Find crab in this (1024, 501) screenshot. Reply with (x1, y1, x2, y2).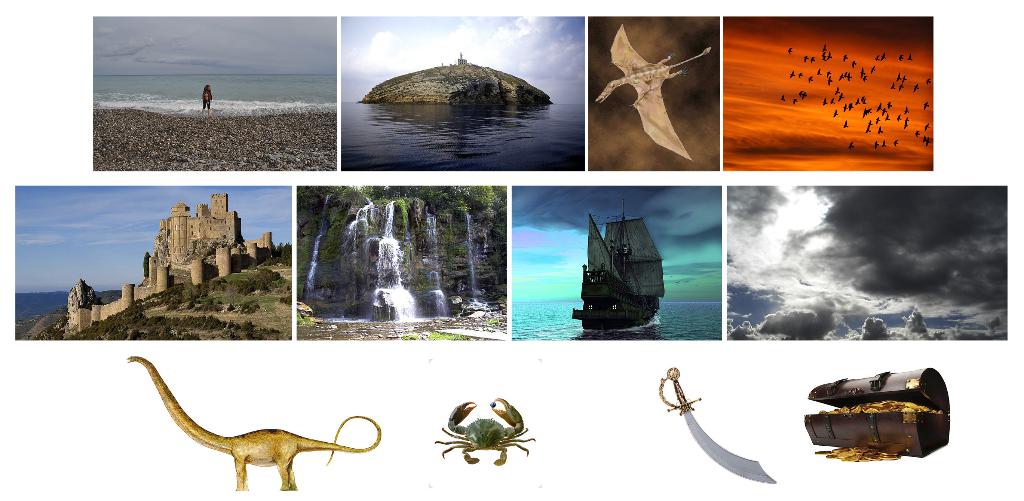
(434, 395, 534, 464).
